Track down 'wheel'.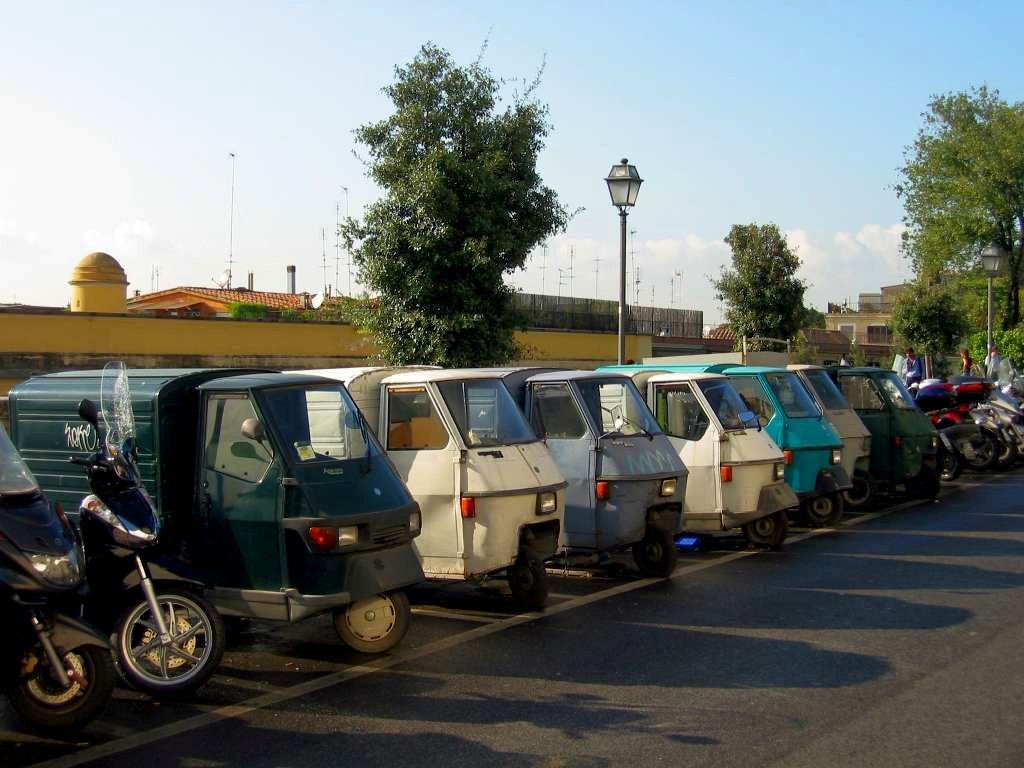
Tracked to select_region(501, 545, 537, 608).
